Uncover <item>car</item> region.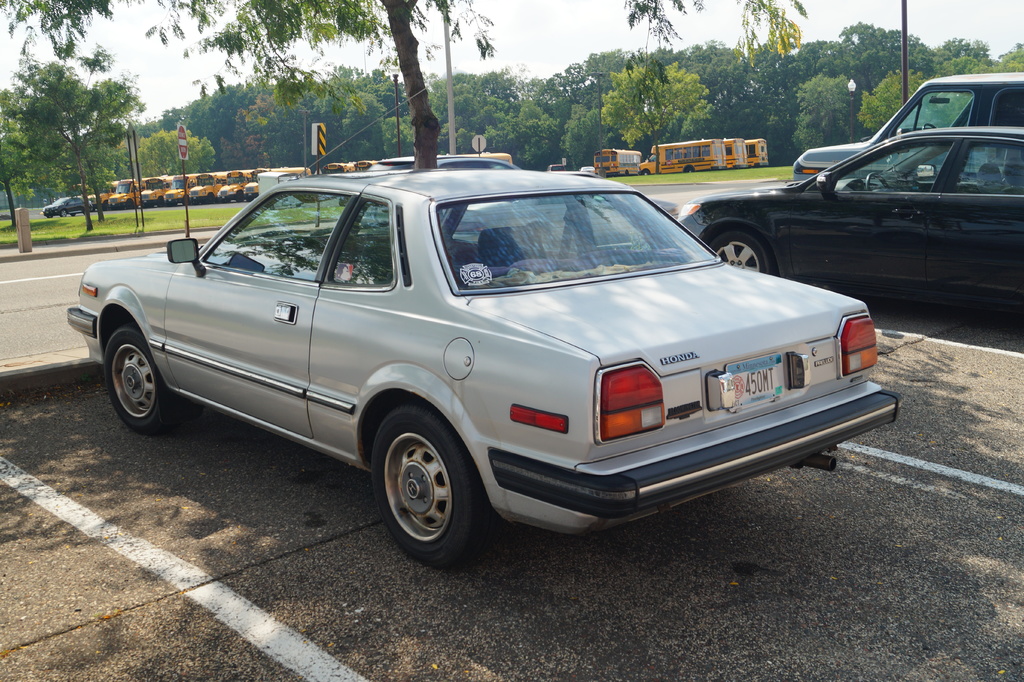
Uncovered: {"left": 364, "top": 150, "right": 522, "bottom": 170}.
